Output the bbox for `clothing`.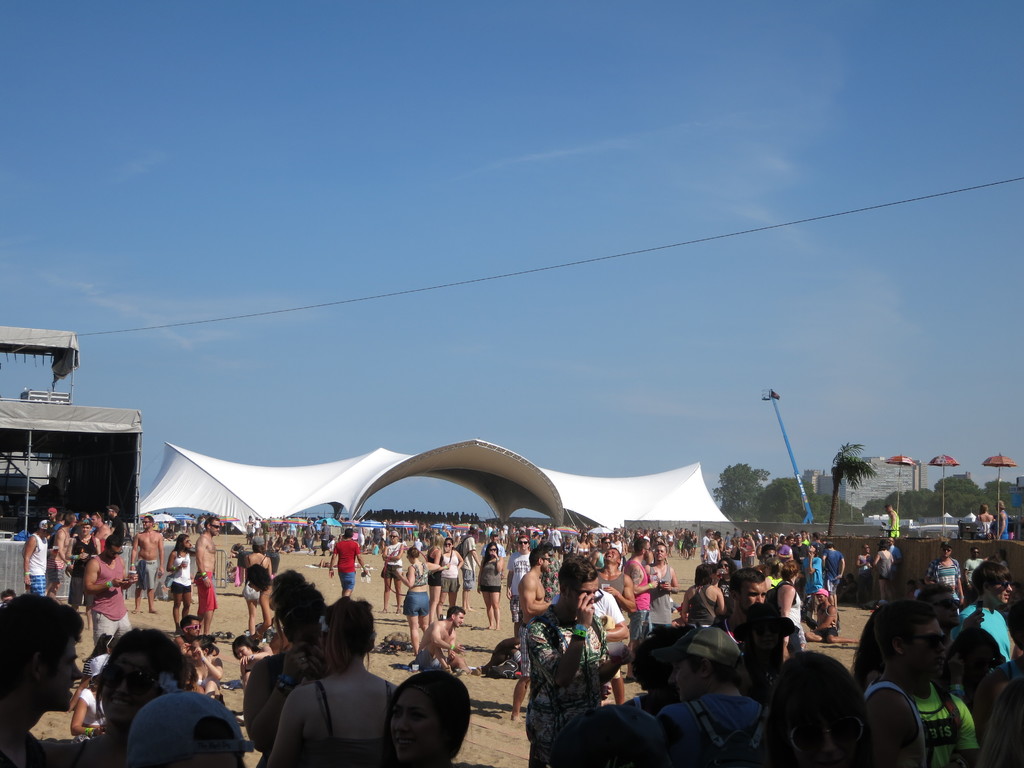
box=[196, 568, 215, 617].
